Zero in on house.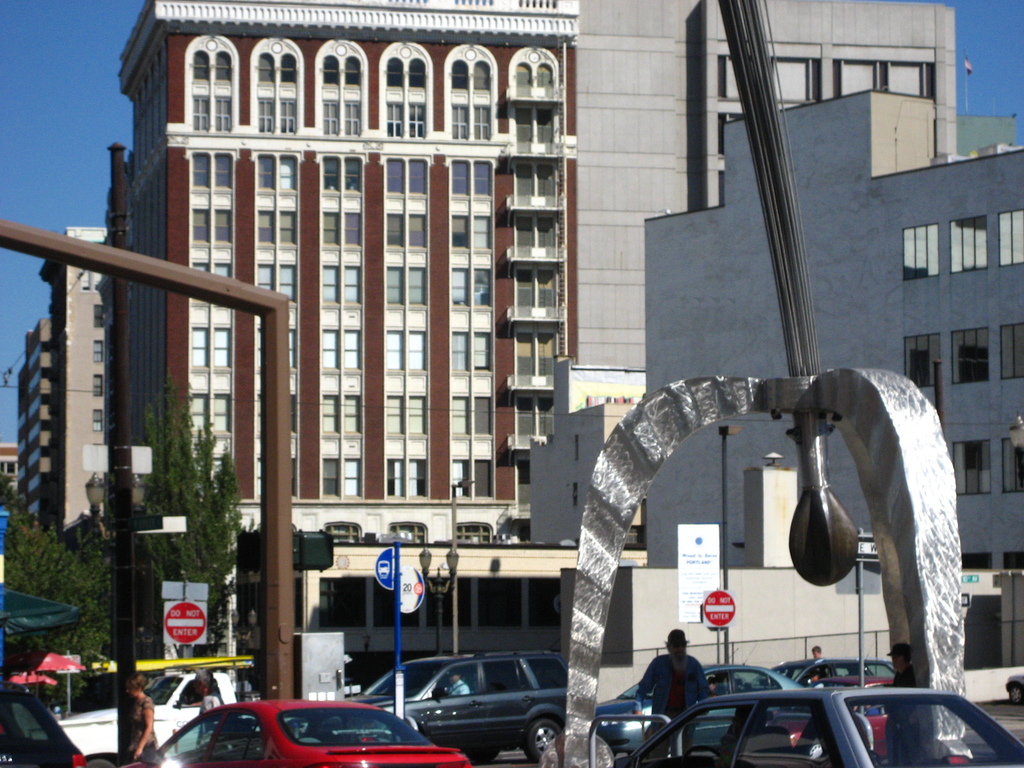
Zeroed in: {"x1": 39, "y1": 227, "x2": 105, "y2": 531}.
